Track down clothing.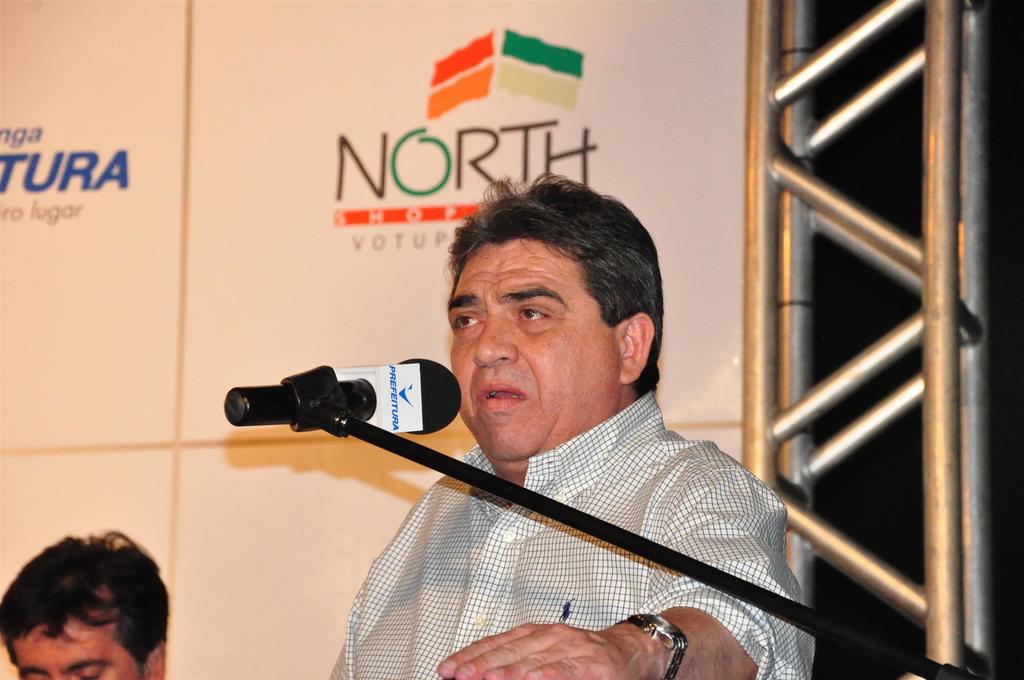
Tracked to 332:330:829:676.
